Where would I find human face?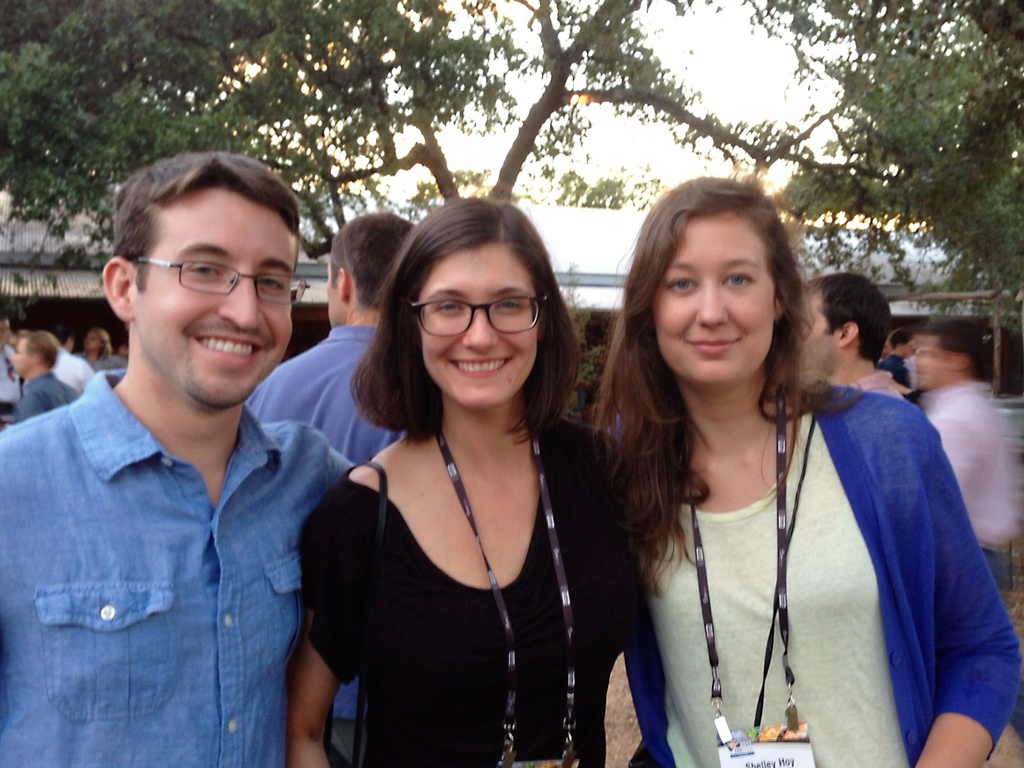
At 145/188/298/408.
